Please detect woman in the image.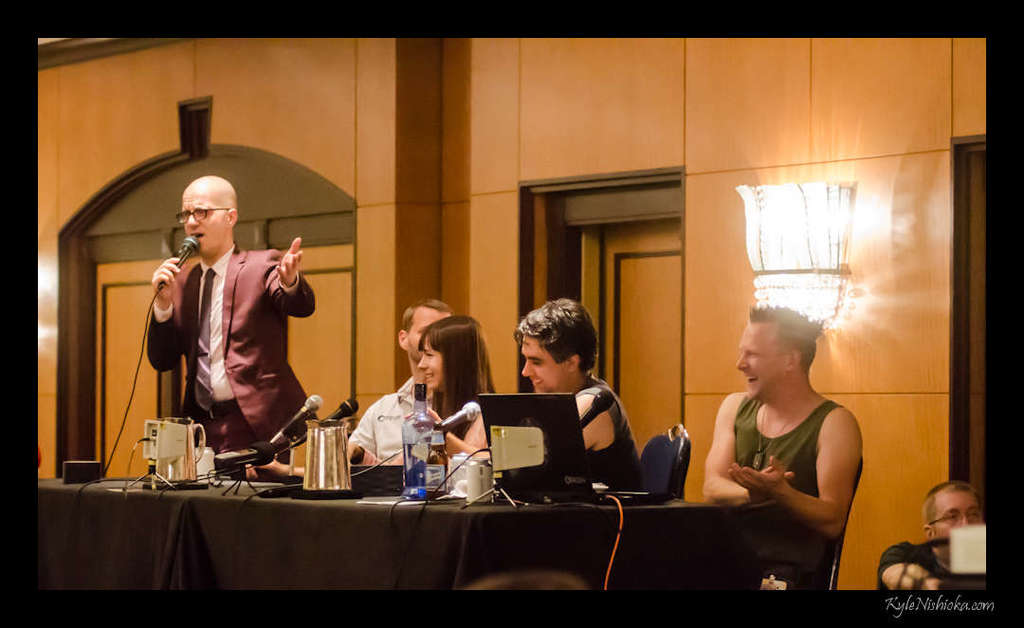
{"x1": 411, "y1": 312, "x2": 488, "y2": 471}.
